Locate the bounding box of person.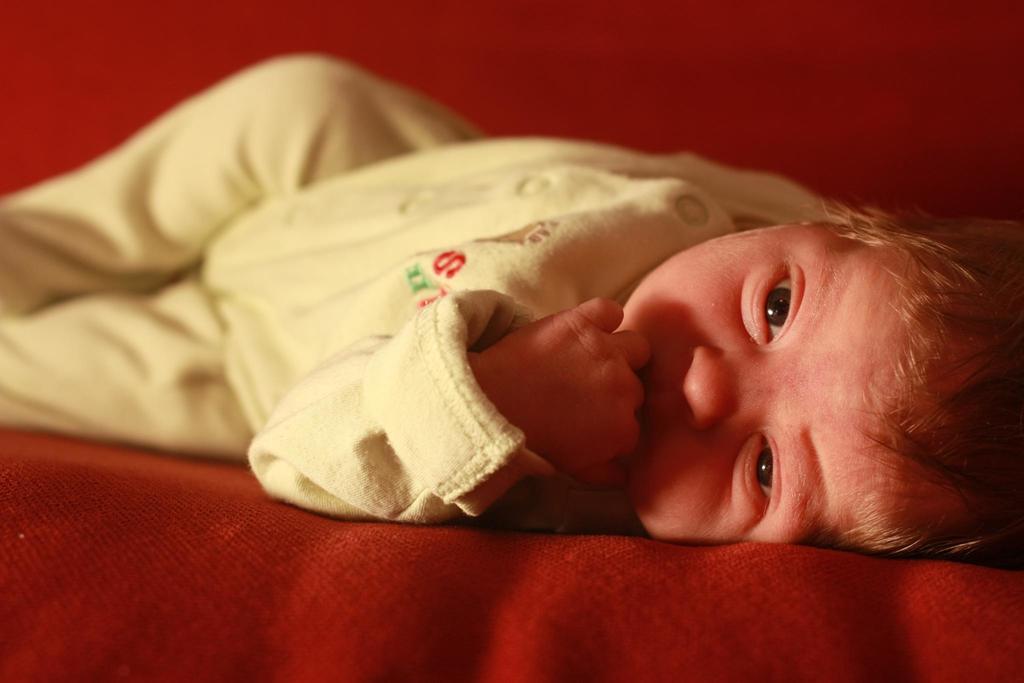
Bounding box: (x1=0, y1=54, x2=1023, y2=569).
